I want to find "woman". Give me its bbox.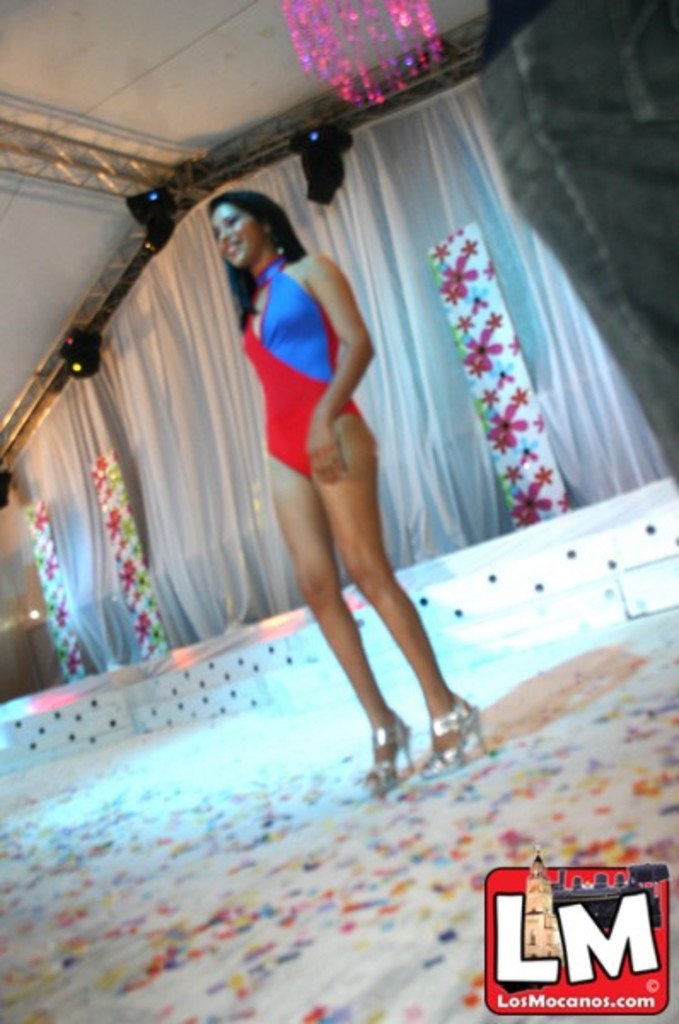
pyautogui.locateOnScreen(206, 164, 466, 787).
